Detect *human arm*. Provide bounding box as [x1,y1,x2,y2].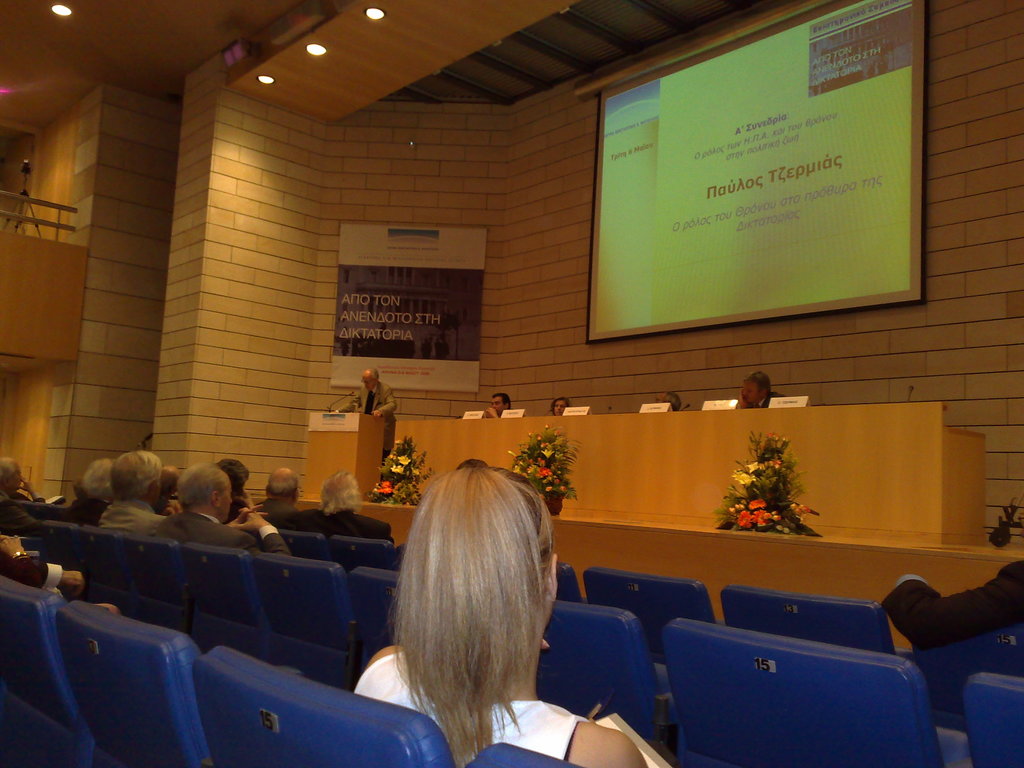
[225,504,271,529].
